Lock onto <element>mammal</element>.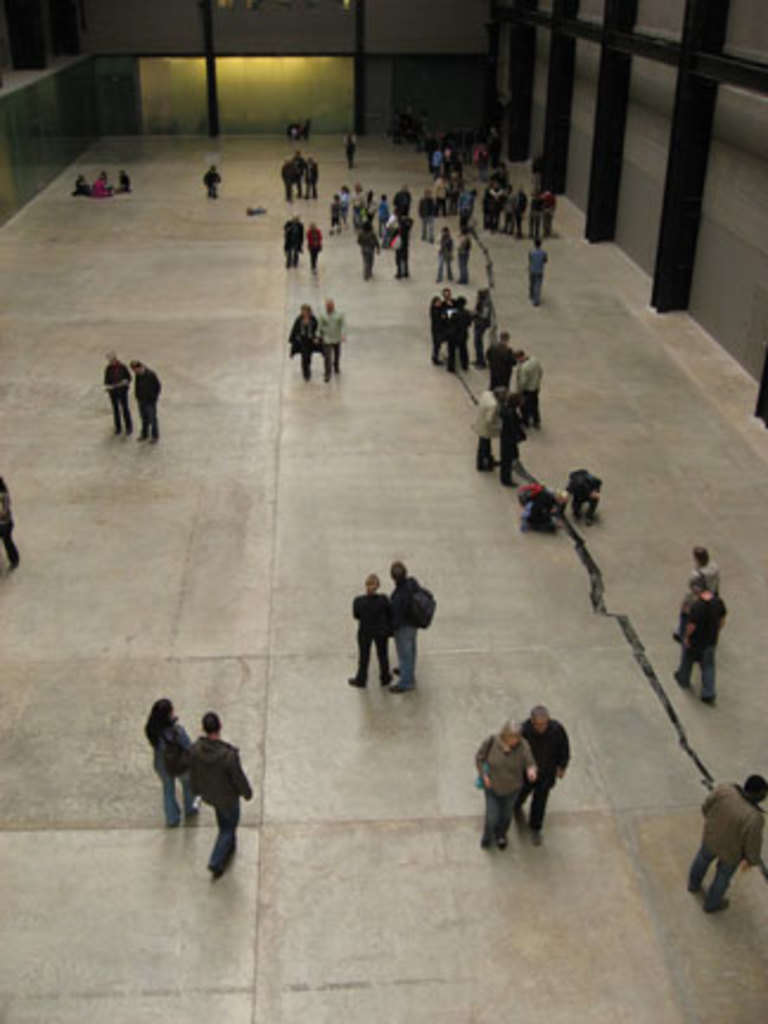
Locked: (341, 133, 358, 164).
